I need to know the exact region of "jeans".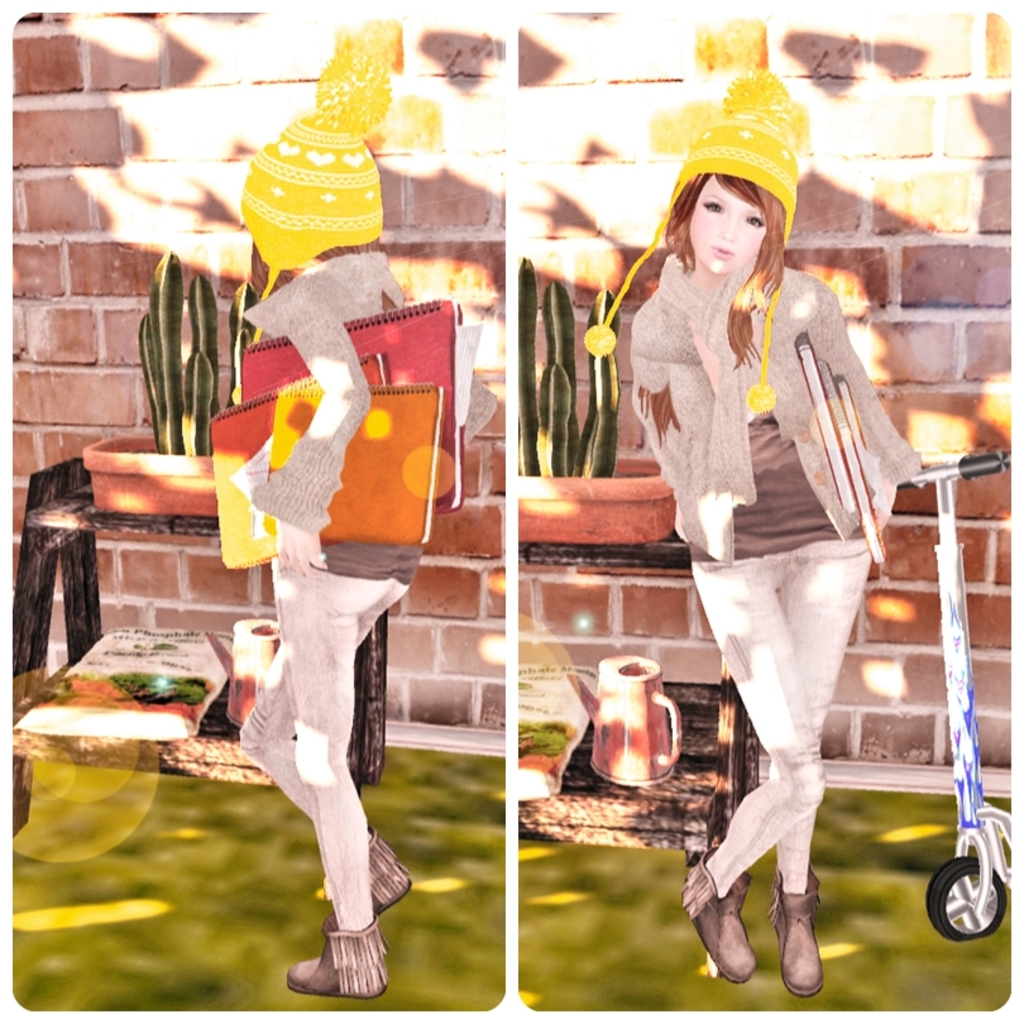
Region: [x1=224, y1=531, x2=405, y2=930].
